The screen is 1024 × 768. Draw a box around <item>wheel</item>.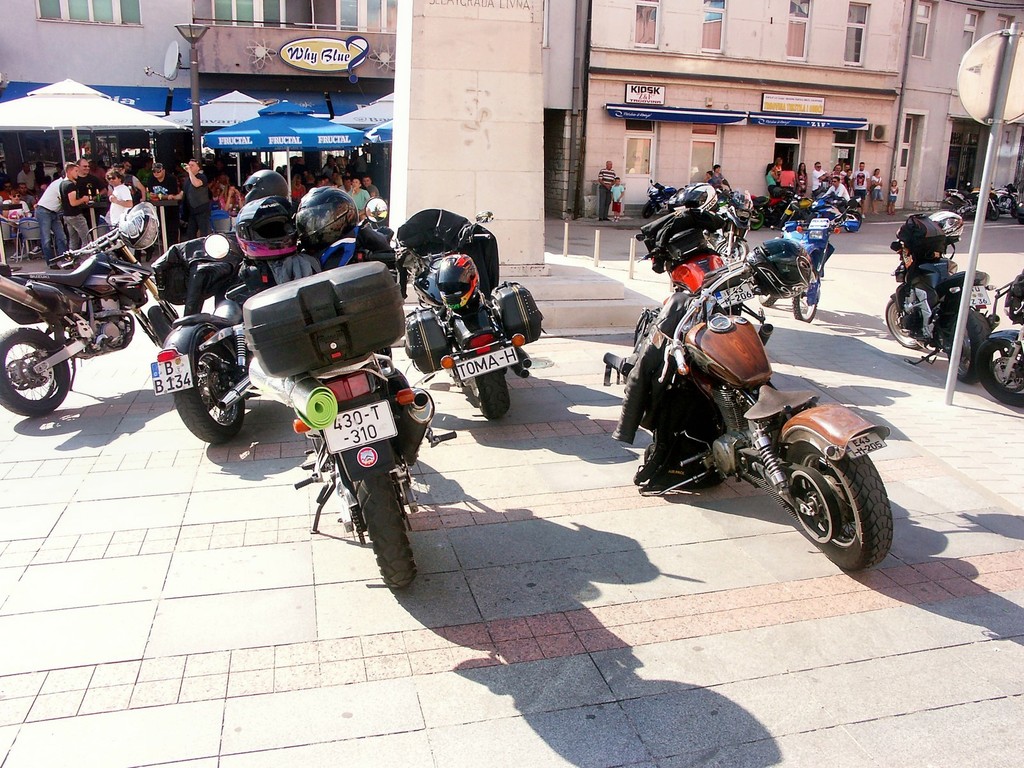
box(789, 262, 831, 321).
